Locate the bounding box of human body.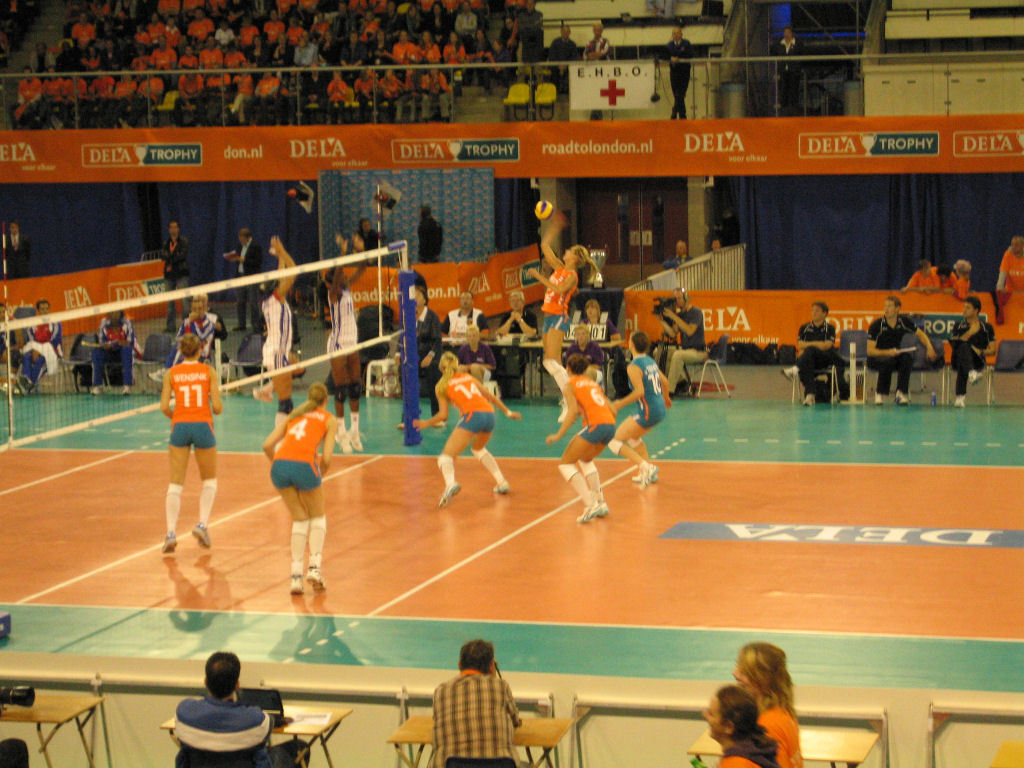
Bounding box: select_region(395, 30, 412, 63).
